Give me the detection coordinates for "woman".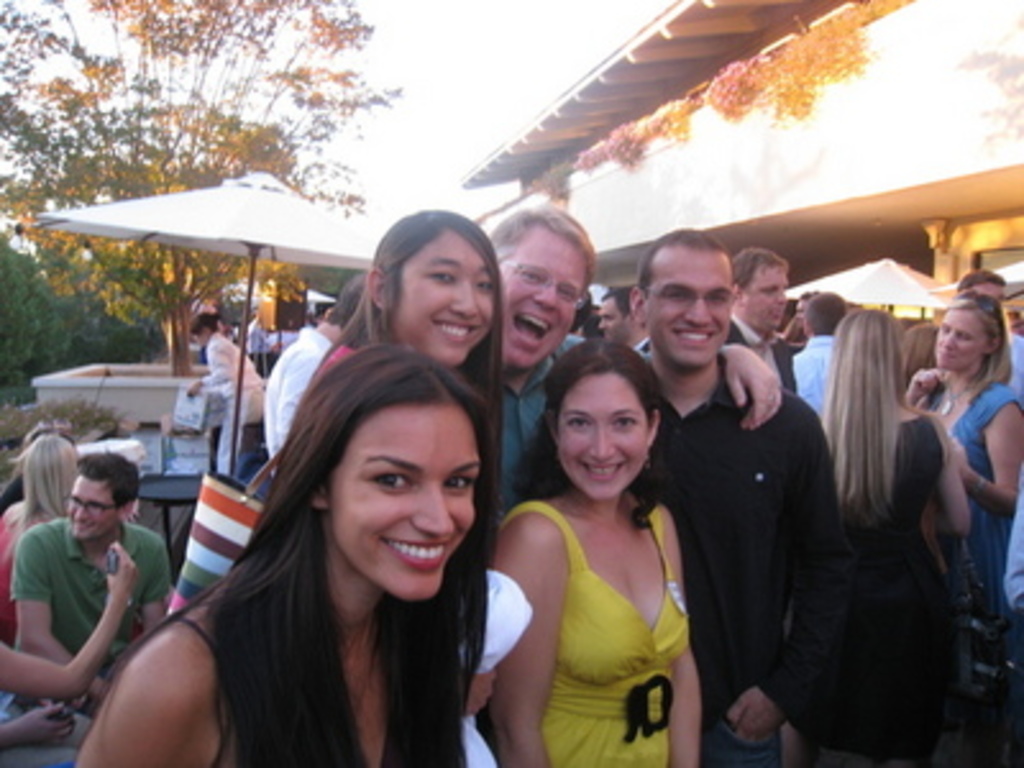
Rect(824, 302, 970, 765).
